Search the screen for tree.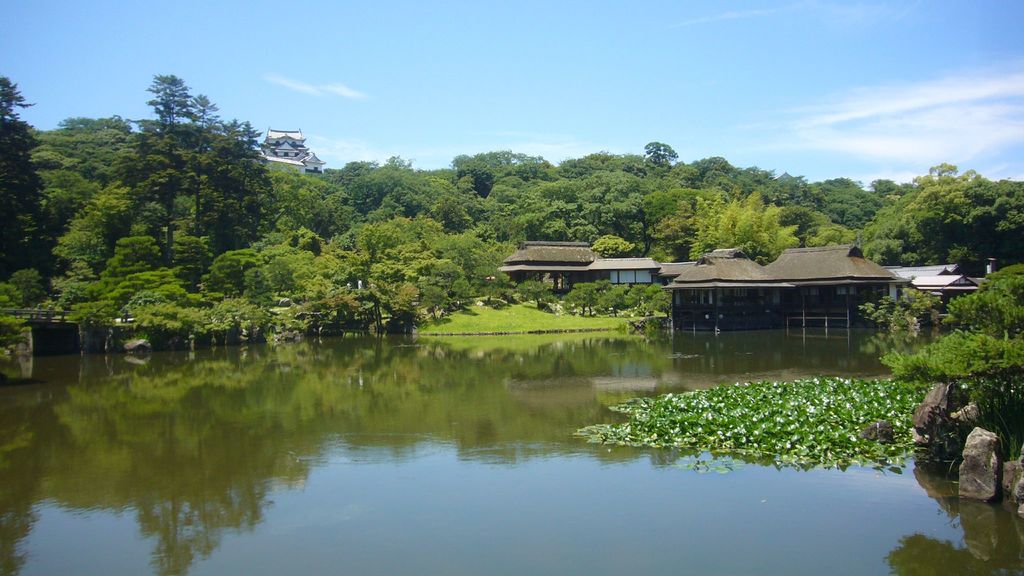
Found at bbox(278, 175, 361, 250).
